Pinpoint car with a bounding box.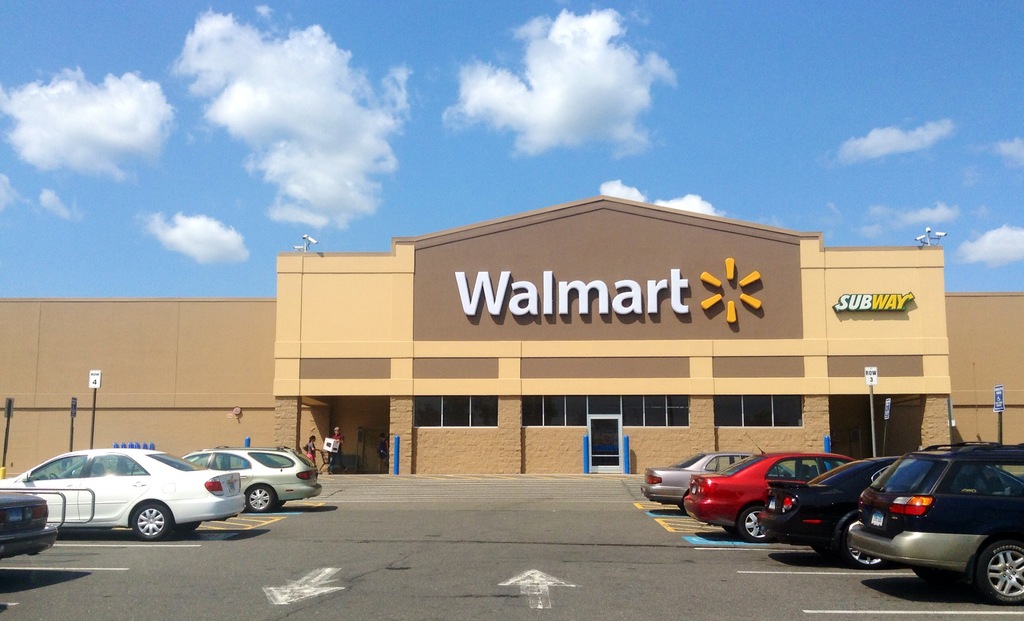
{"left": 643, "top": 446, "right": 771, "bottom": 504}.
